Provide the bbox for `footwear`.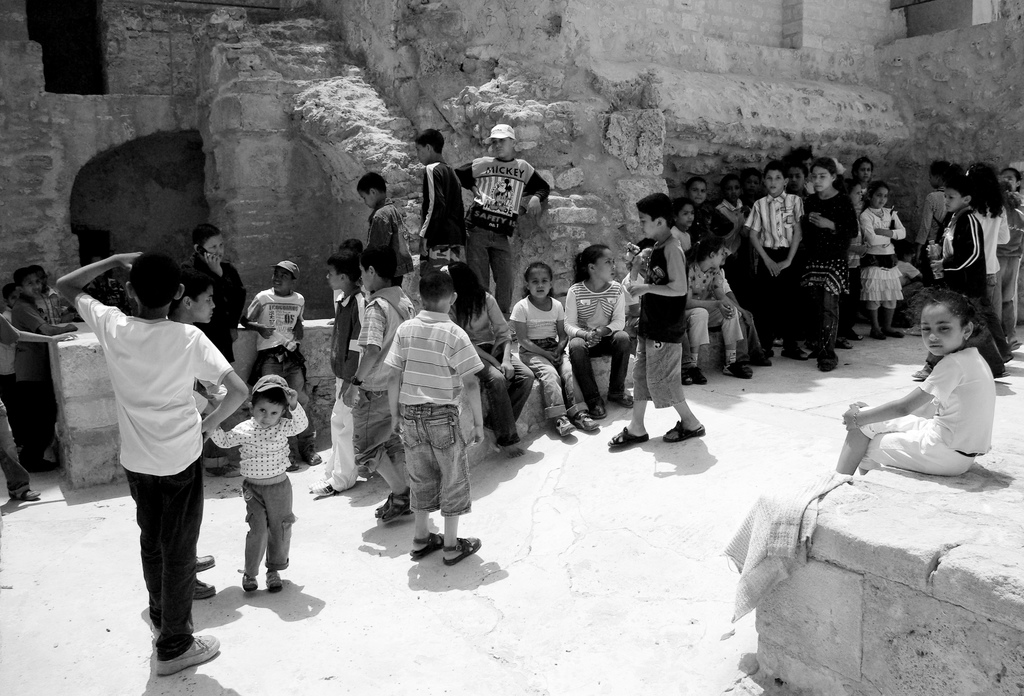
left=668, top=424, right=710, bottom=440.
